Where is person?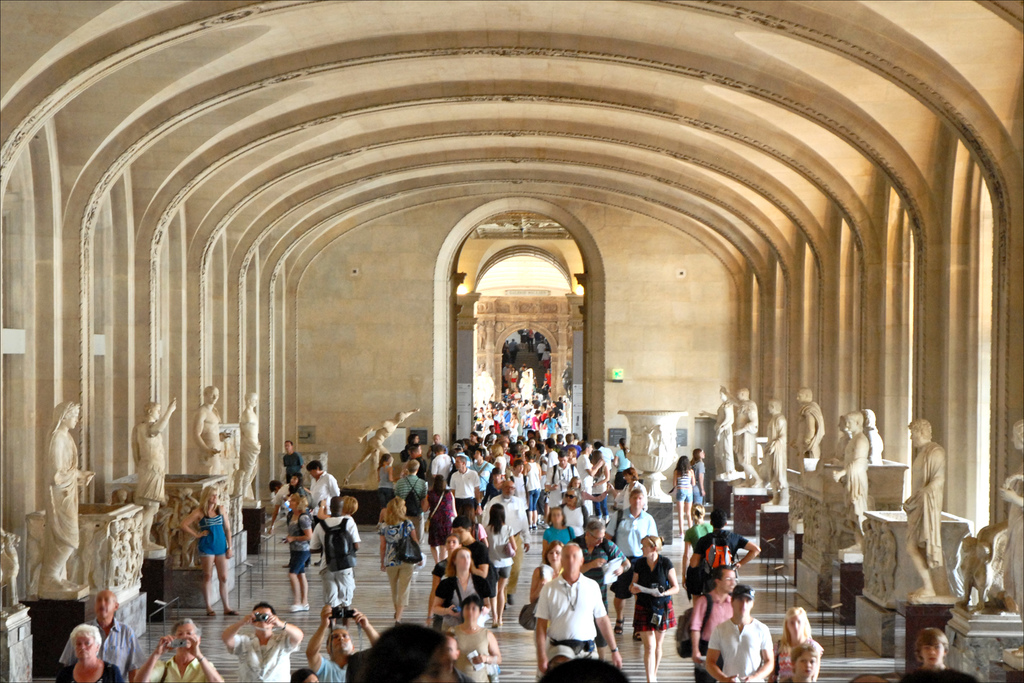
<box>786,383,830,470</box>.
